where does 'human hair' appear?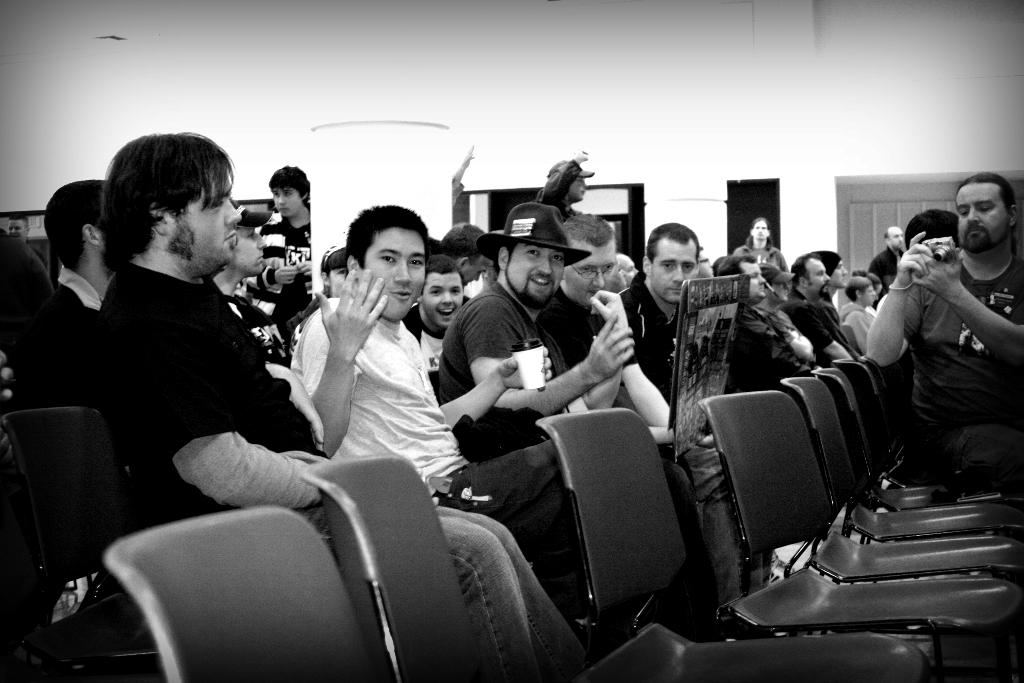
Appears at (left=904, top=207, right=964, bottom=247).
